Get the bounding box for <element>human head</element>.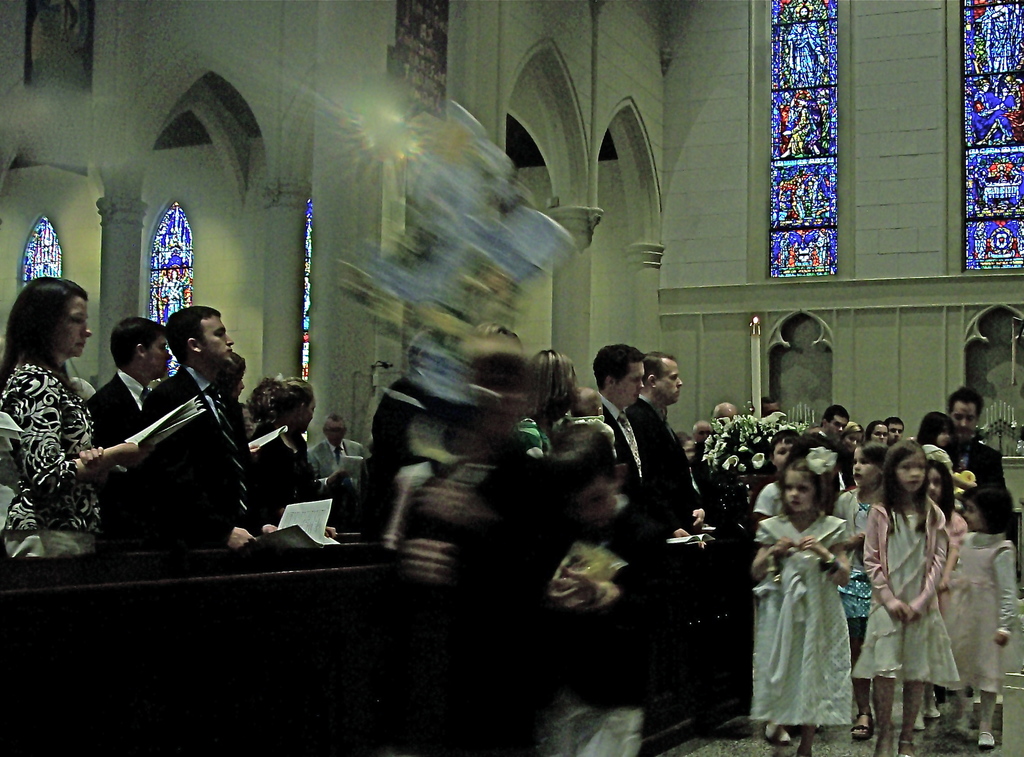
left=712, top=403, right=737, bottom=419.
